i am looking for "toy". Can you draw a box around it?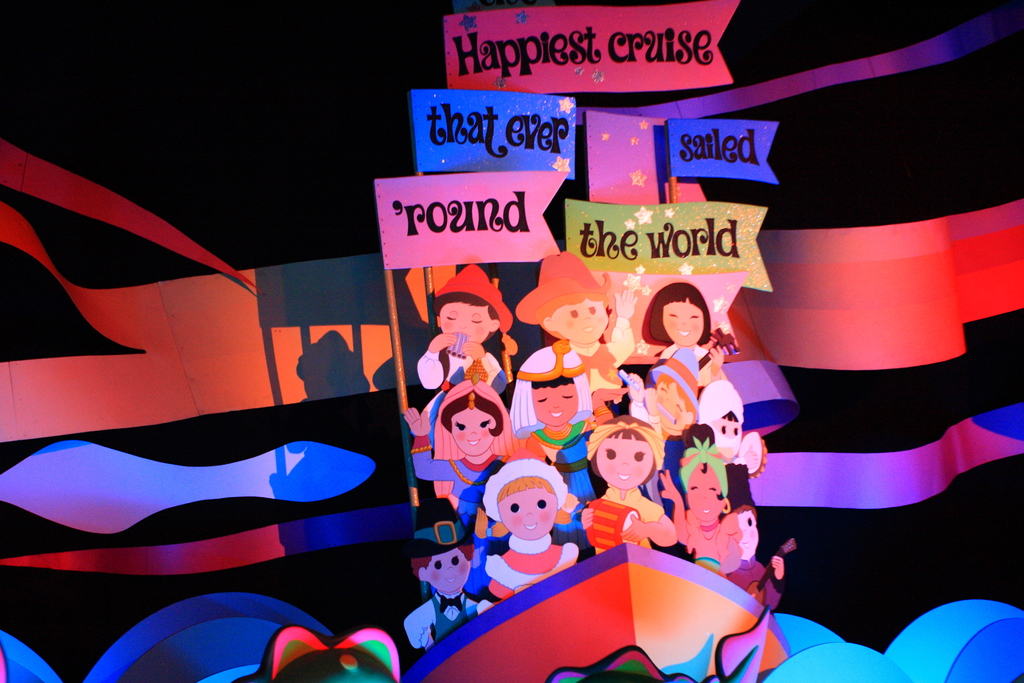
Sure, the bounding box is bbox=(611, 343, 705, 428).
